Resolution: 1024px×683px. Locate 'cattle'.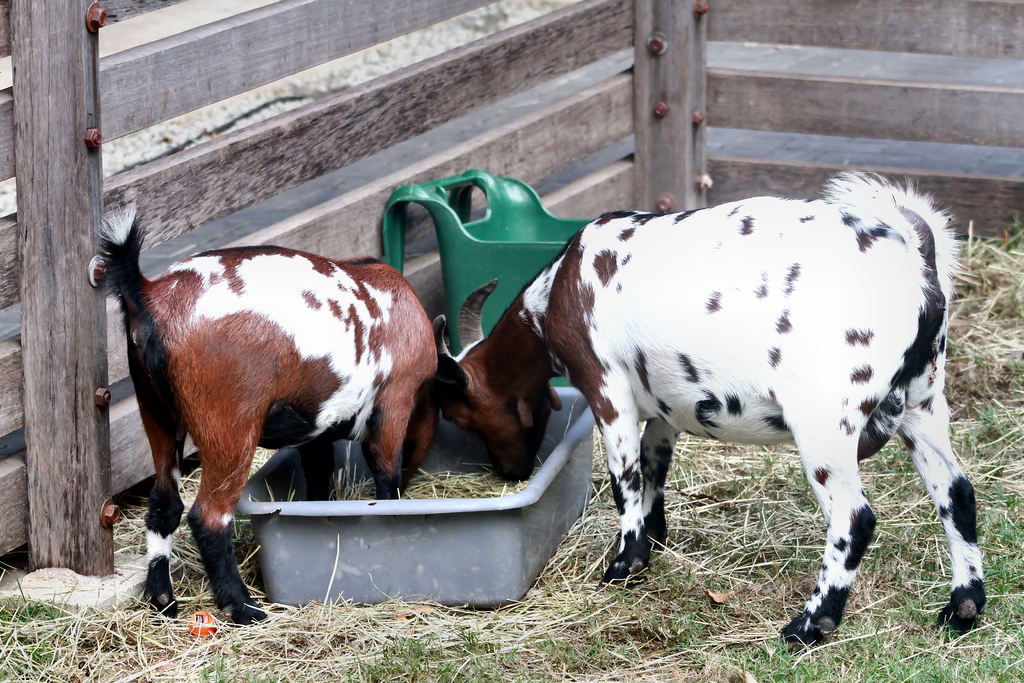
[103, 233, 497, 596].
